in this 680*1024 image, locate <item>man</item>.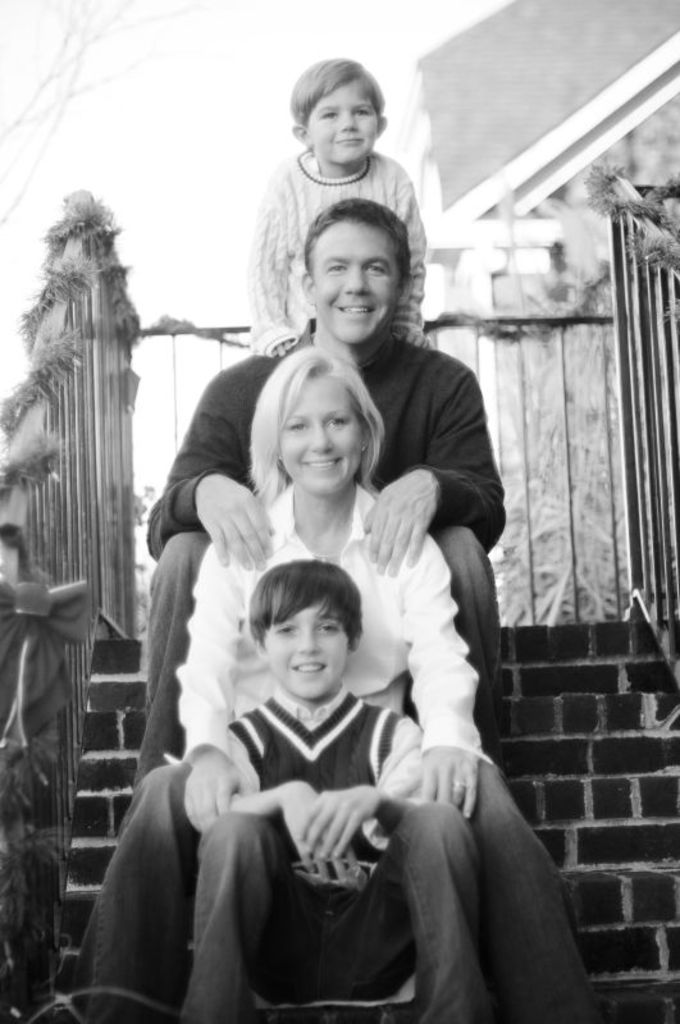
Bounding box: bbox=[137, 188, 512, 801].
